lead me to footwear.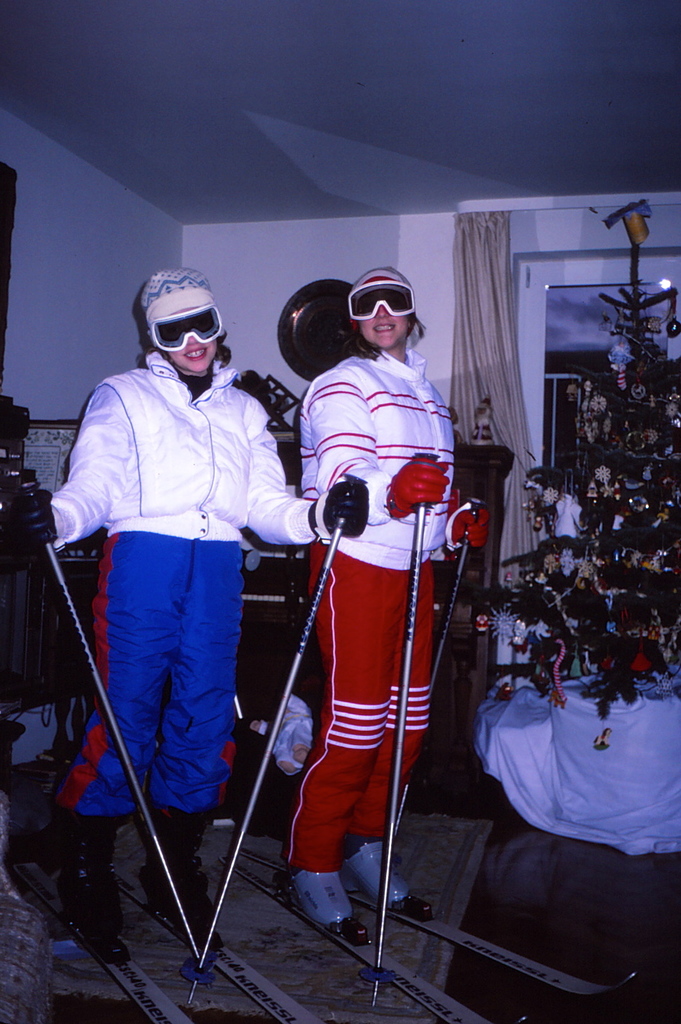
Lead to box(291, 867, 358, 944).
